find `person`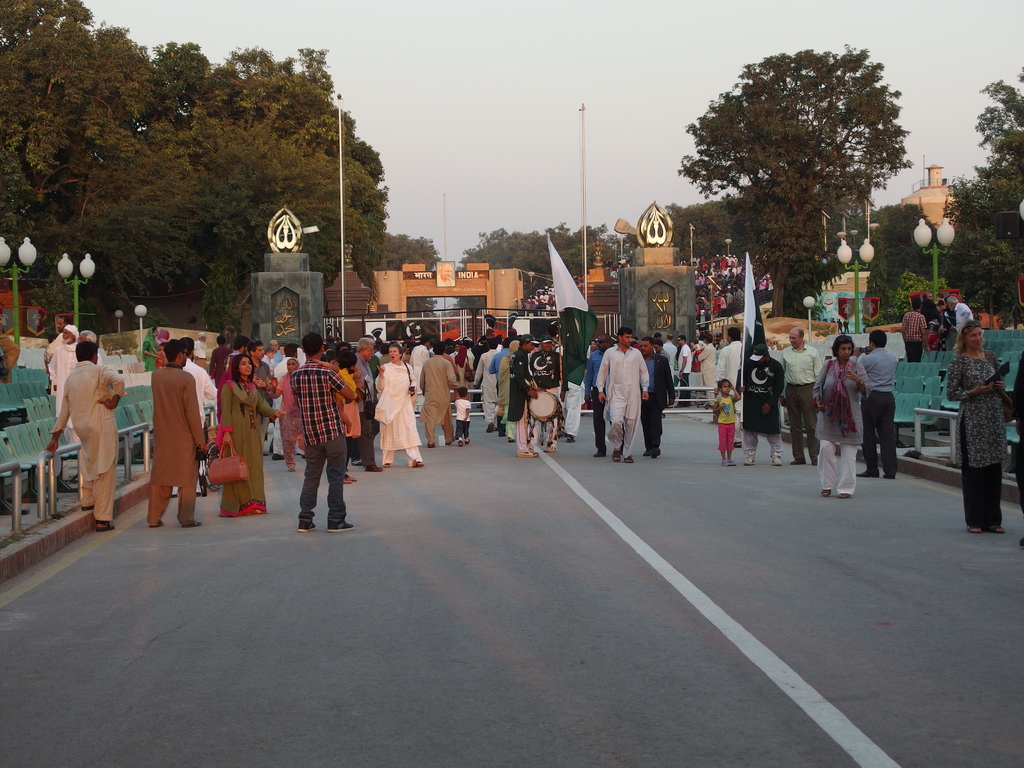
{"left": 214, "top": 352, "right": 294, "bottom": 520}
